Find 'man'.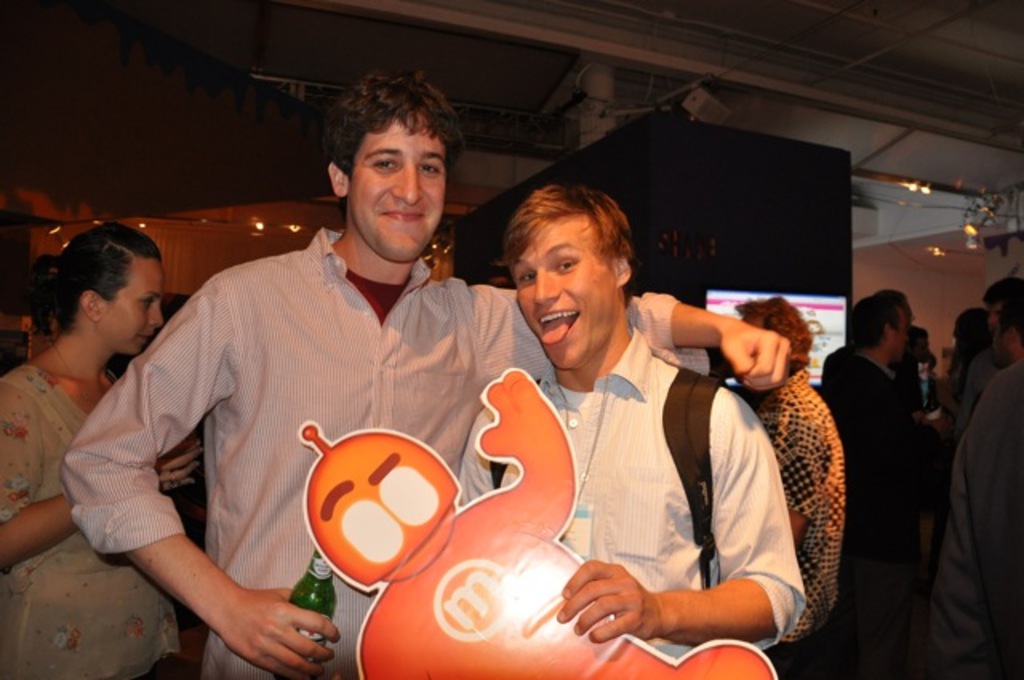
bbox=(58, 70, 797, 678).
